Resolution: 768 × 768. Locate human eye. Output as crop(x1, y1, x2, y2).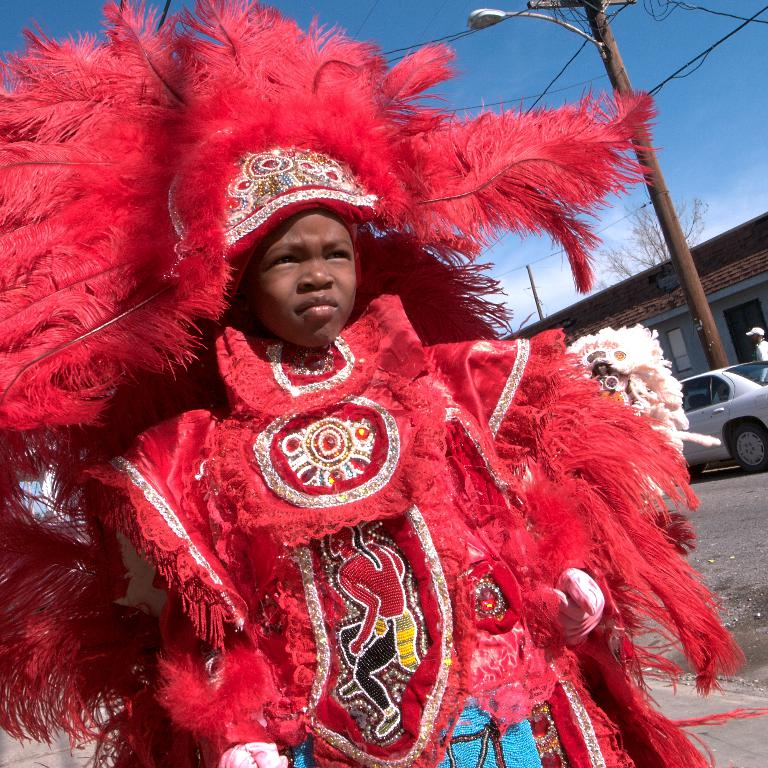
crop(323, 240, 355, 264).
